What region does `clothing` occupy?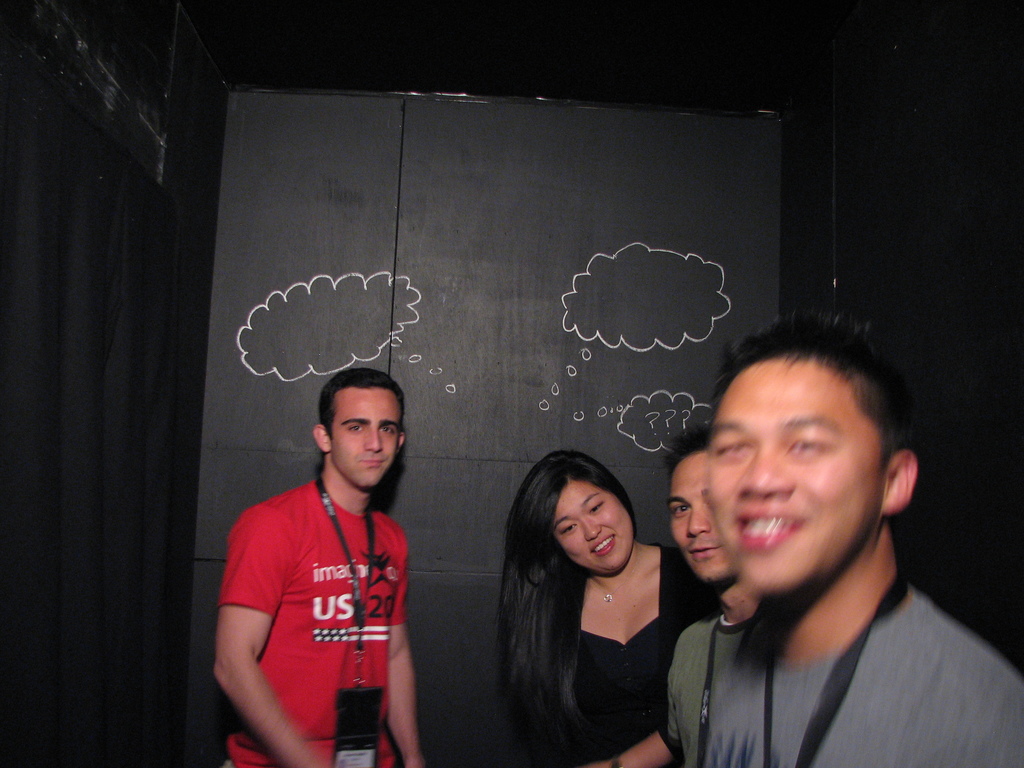
bbox=(704, 587, 1023, 767).
